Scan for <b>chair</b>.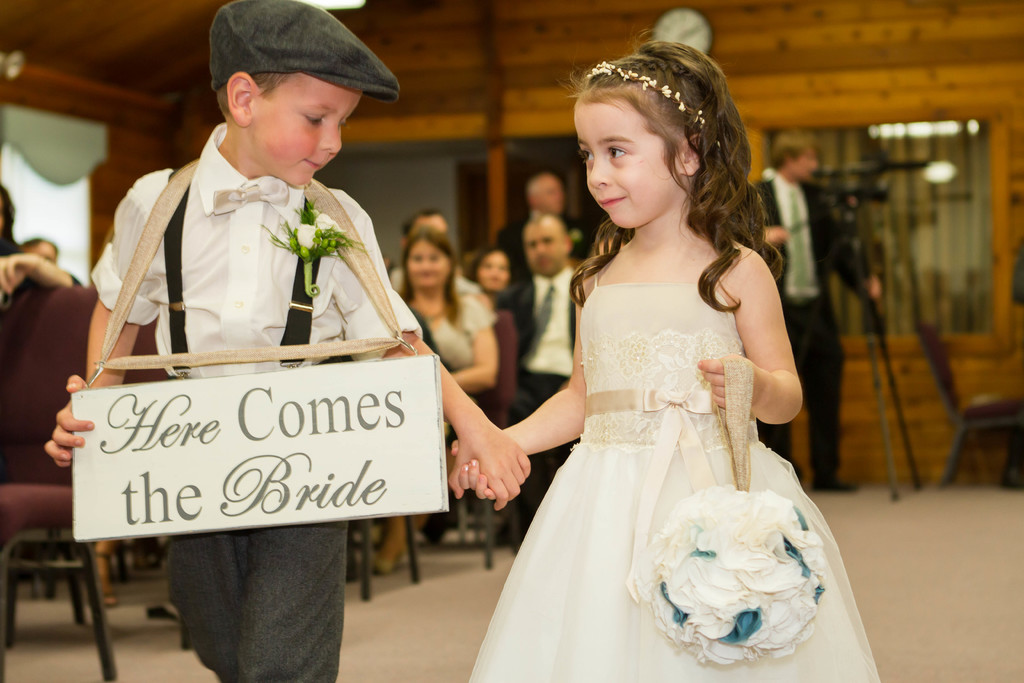
Scan result: bbox=(916, 321, 1023, 491).
